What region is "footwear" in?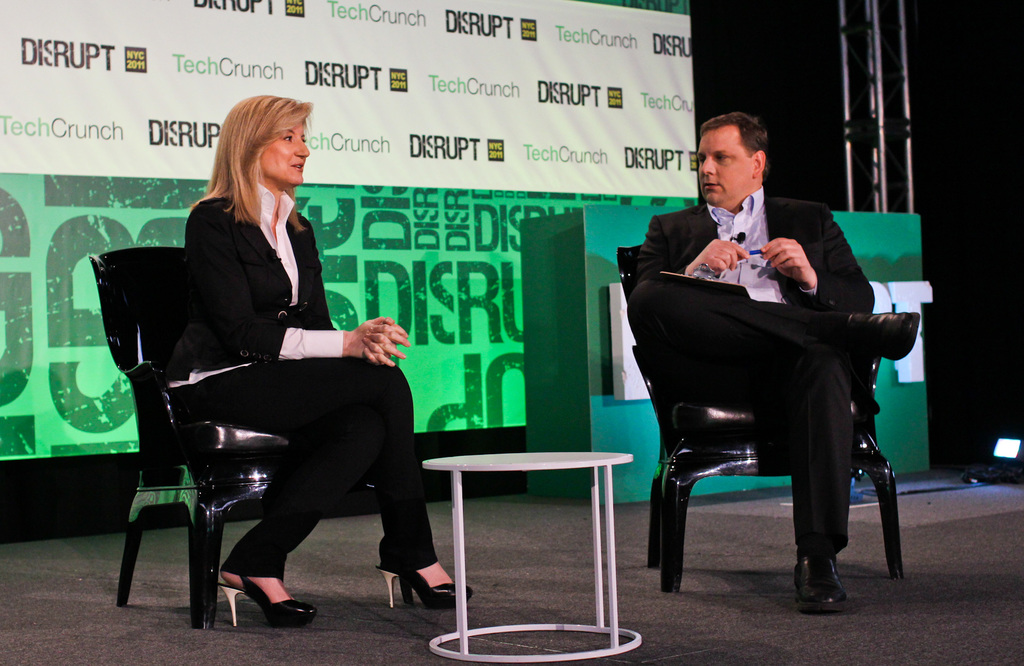
l=216, t=572, r=318, b=626.
